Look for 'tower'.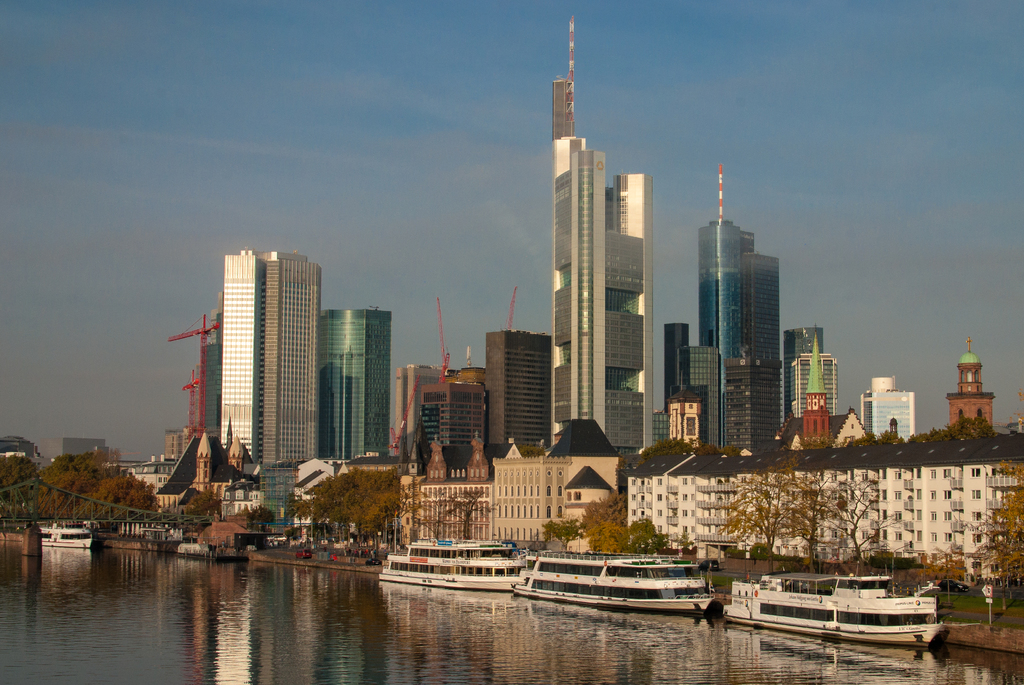
Found: detection(257, 252, 320, 462).
